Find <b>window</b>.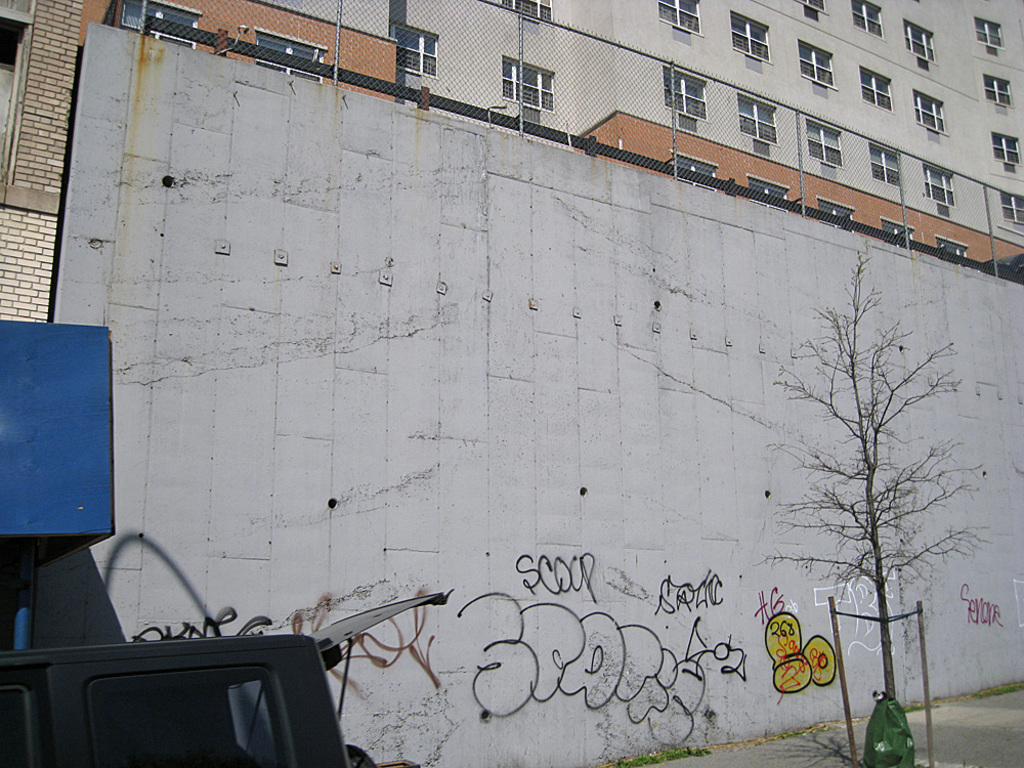
box=[498, 0, 556, 27].
